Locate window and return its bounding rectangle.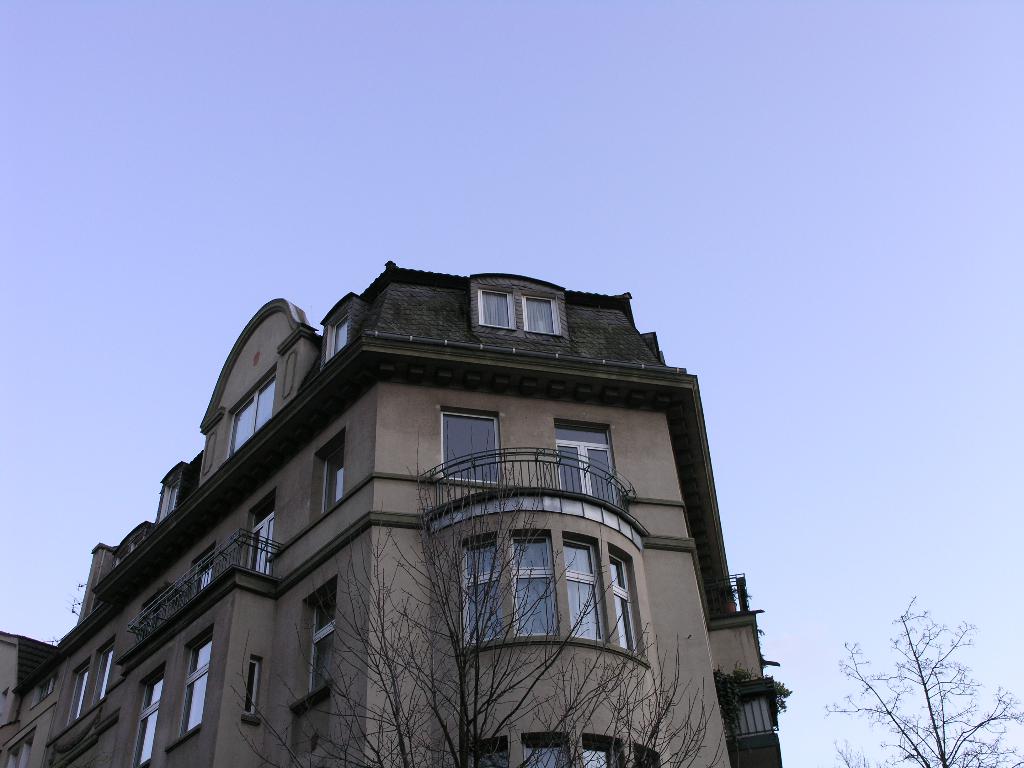
513, 522, 551, 637.
